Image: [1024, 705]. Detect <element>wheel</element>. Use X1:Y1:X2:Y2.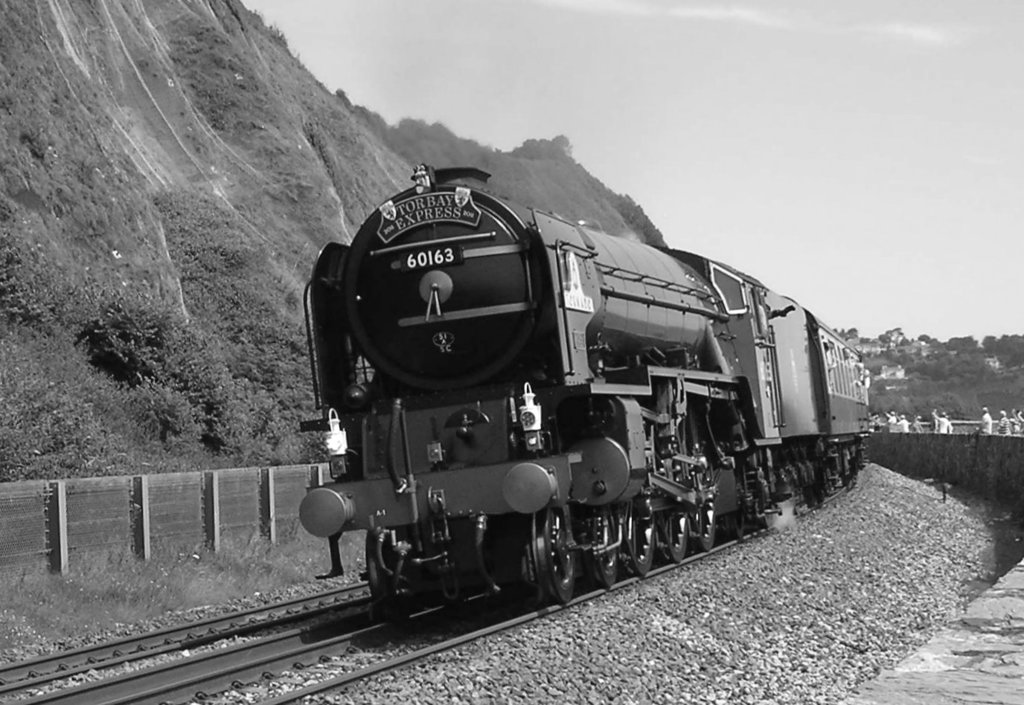
622:505:655:582.
